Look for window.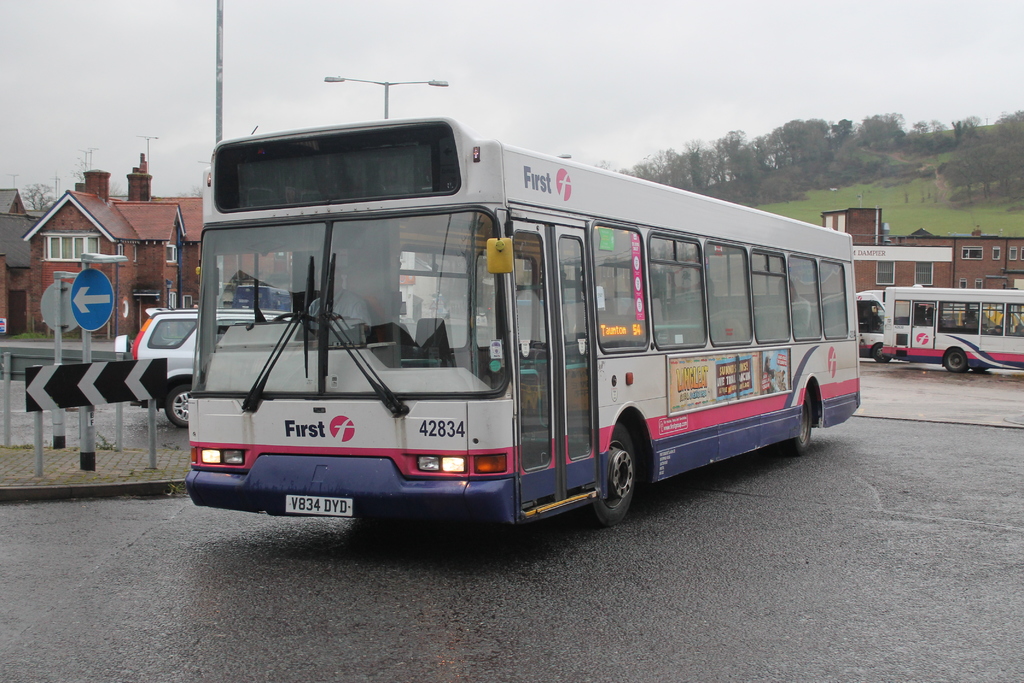
Found: (left=991, top=248, right=1001, bottom=260).
